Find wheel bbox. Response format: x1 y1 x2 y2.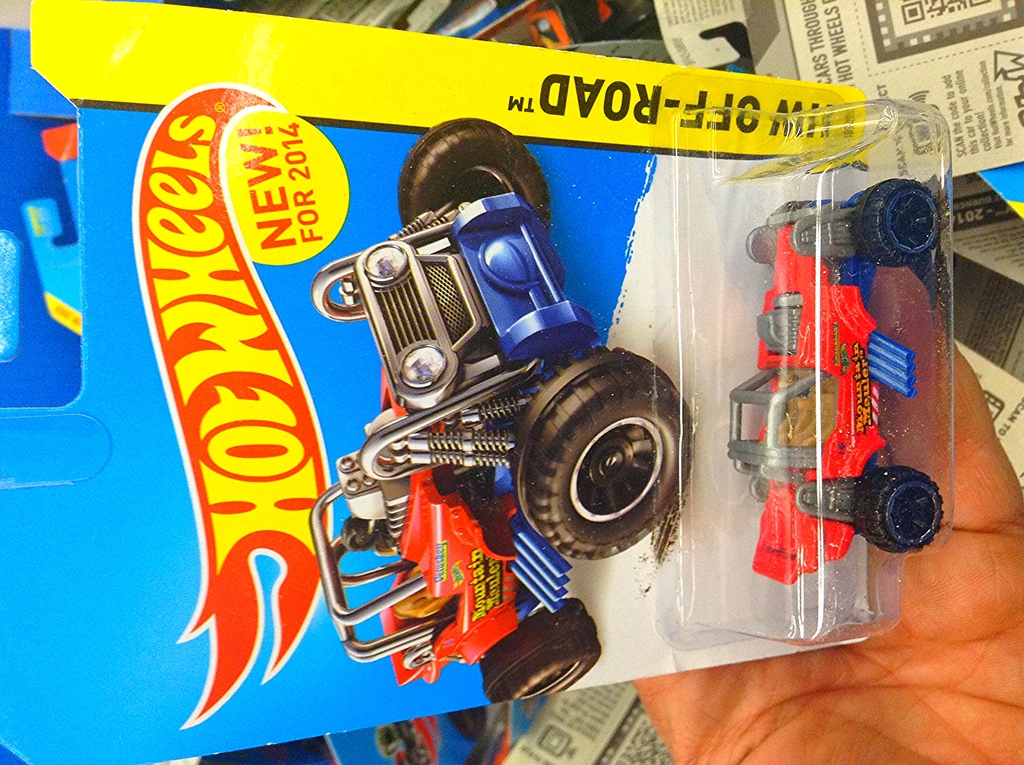
480 599 600 705.
